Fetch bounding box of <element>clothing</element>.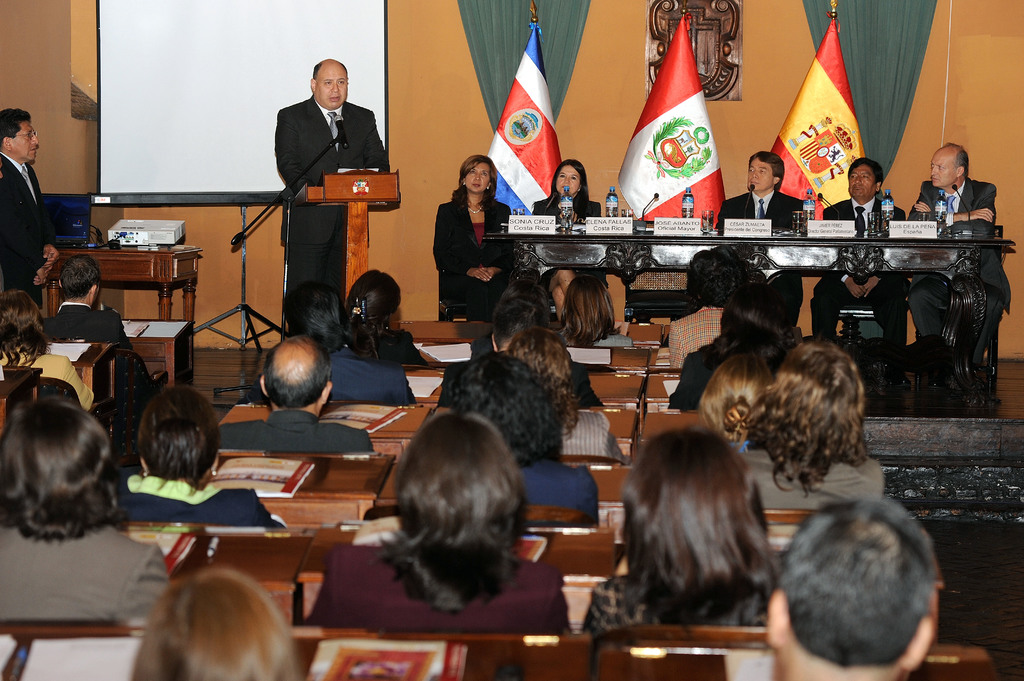
Bbox: <box>0,151,56,301</box>.
